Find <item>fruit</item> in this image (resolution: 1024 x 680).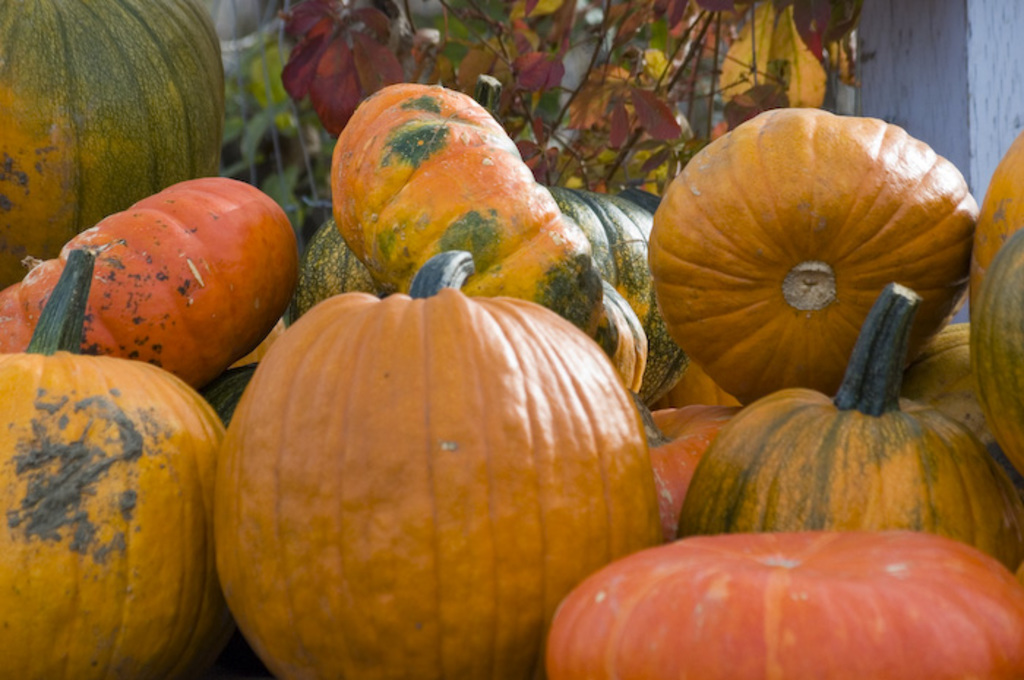
crop(623, 392, 749, 503).
